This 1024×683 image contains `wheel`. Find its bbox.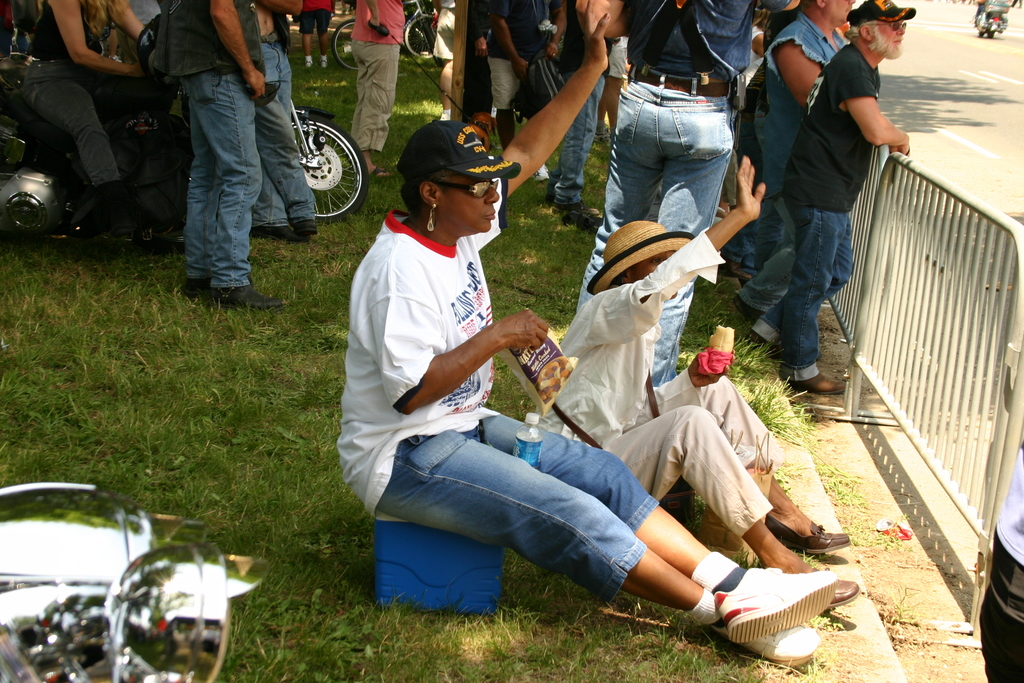
[284,111,358,199].
